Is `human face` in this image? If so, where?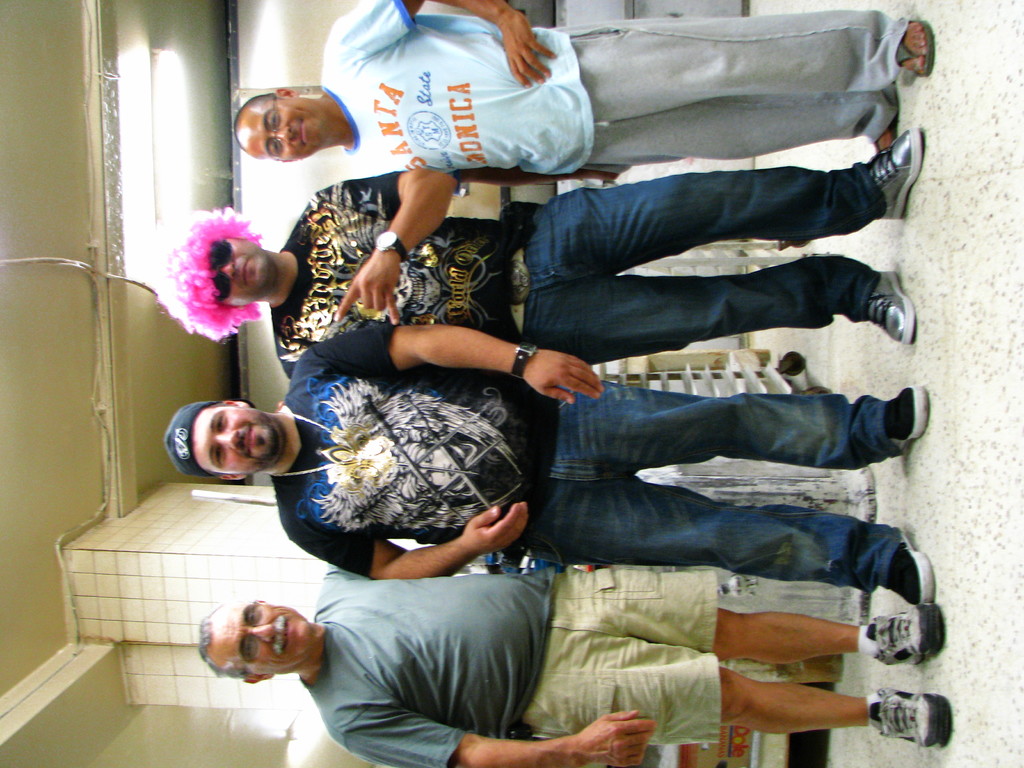
Yes, at bbox=[207, 237, 271, 301].
